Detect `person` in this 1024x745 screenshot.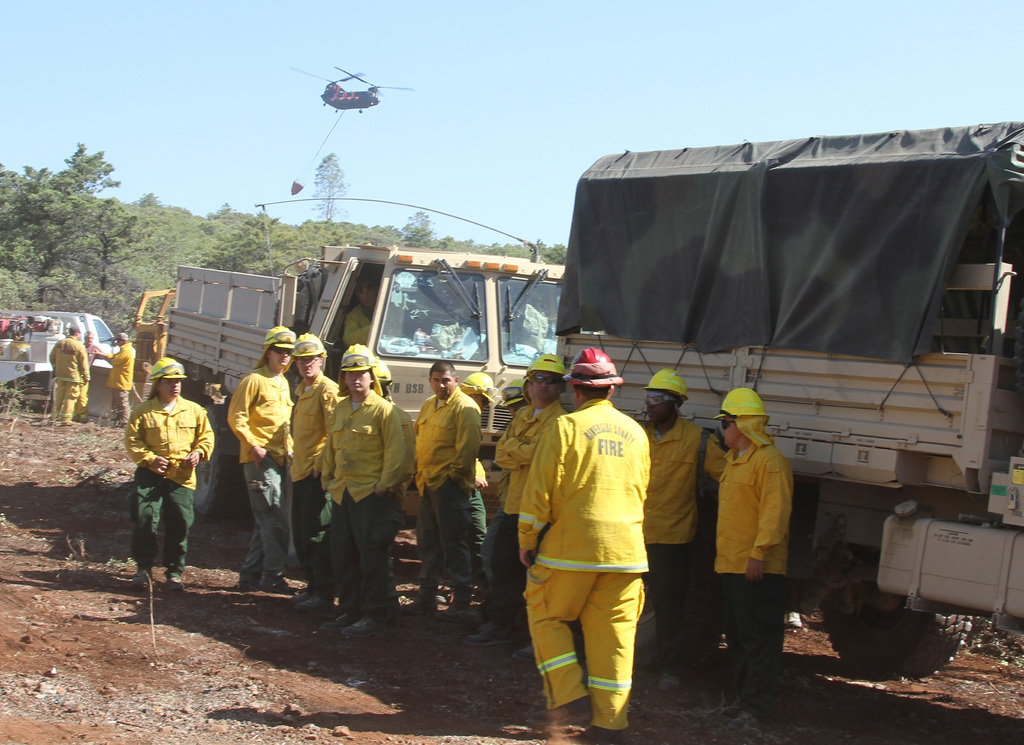
Detection: (74,329,108,425).
